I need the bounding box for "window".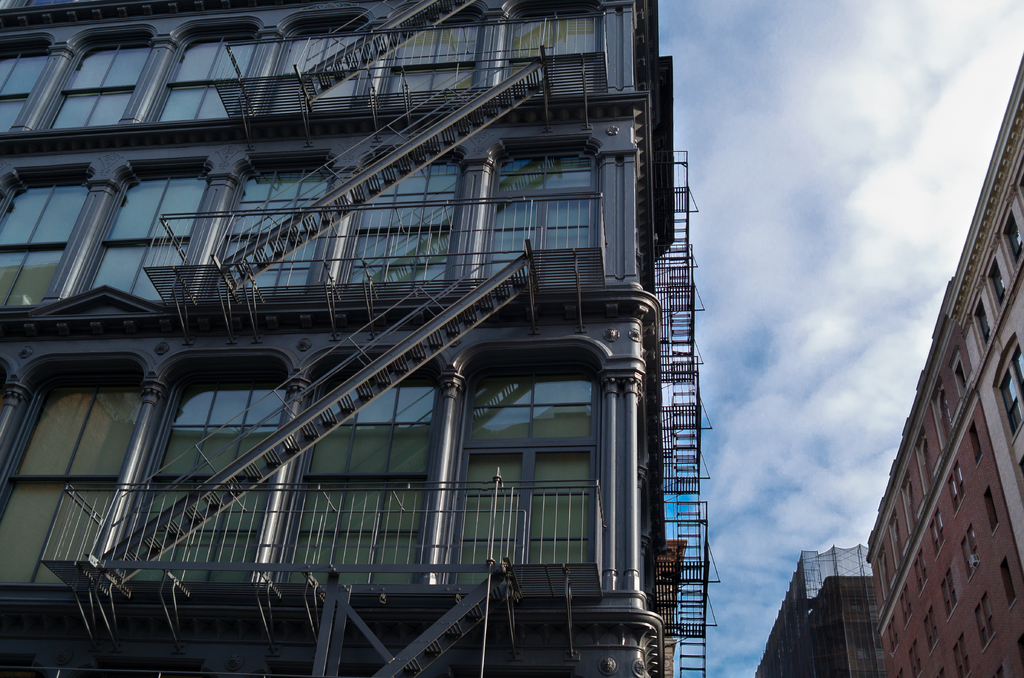
Here it is: <box>1008,221,1023,268</box>.
